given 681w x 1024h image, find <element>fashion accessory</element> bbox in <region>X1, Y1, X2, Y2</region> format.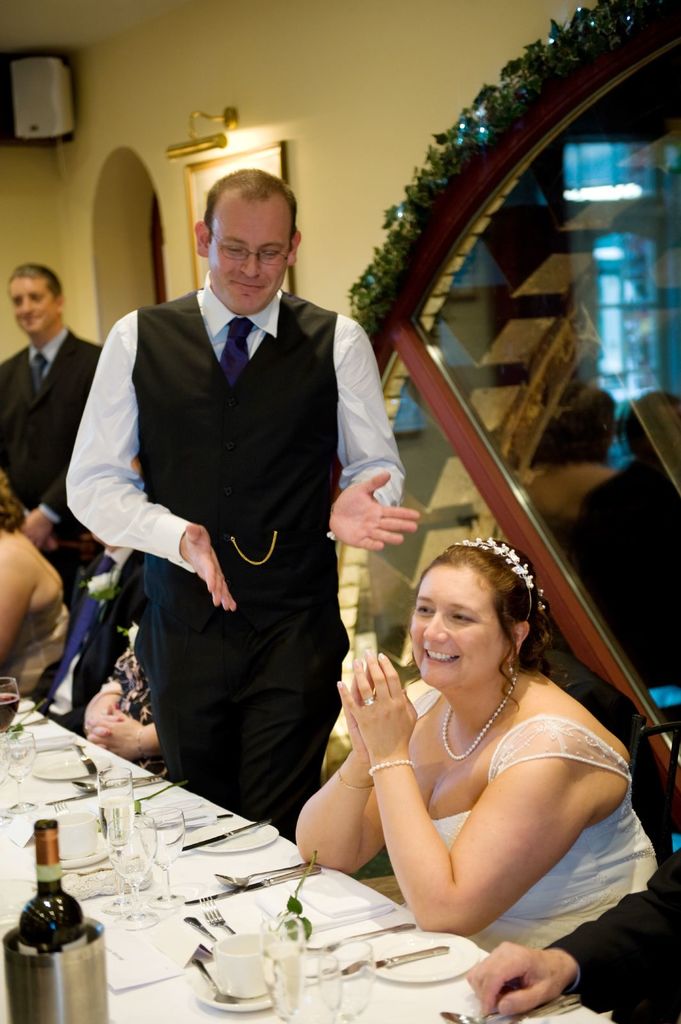
<region>335, 767, 375, 790</region>.
